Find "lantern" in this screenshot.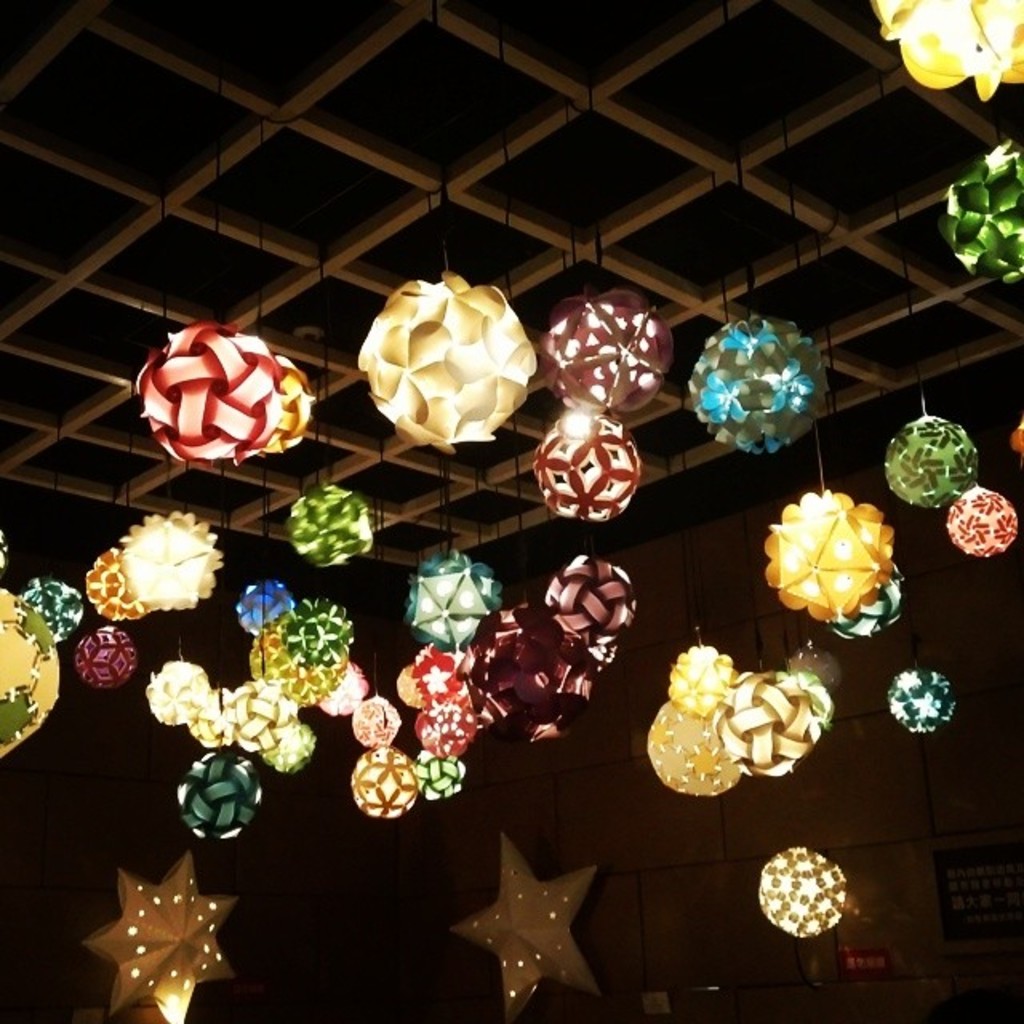
The bounding box for "lantern" is detection(885, 411, 979, 507).
